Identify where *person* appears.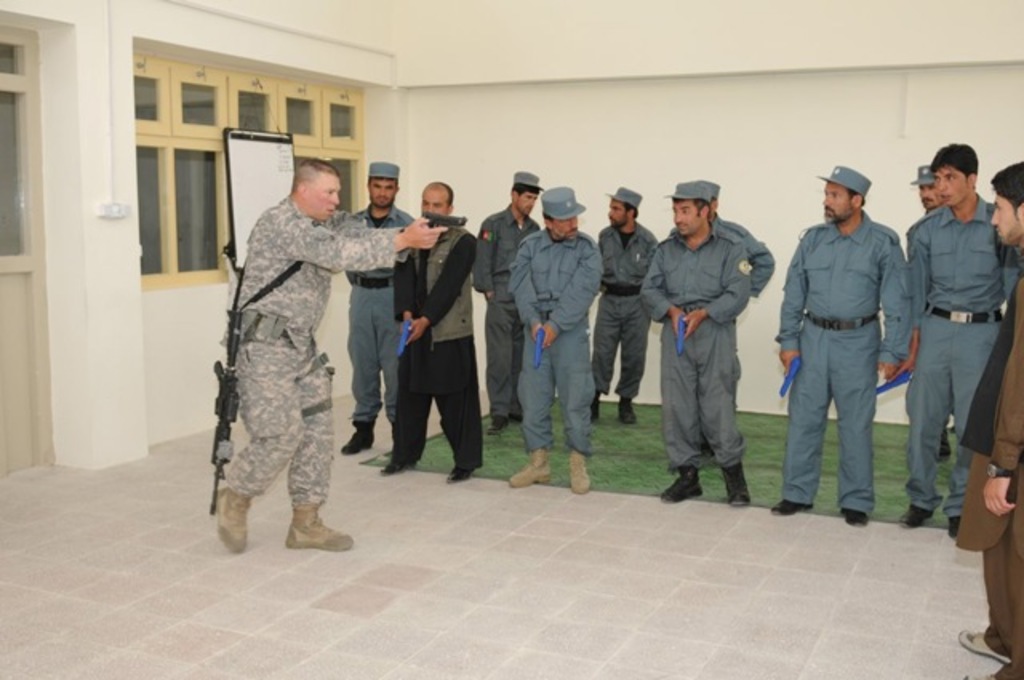
Appears at detection(504, 189, 606, 493).
